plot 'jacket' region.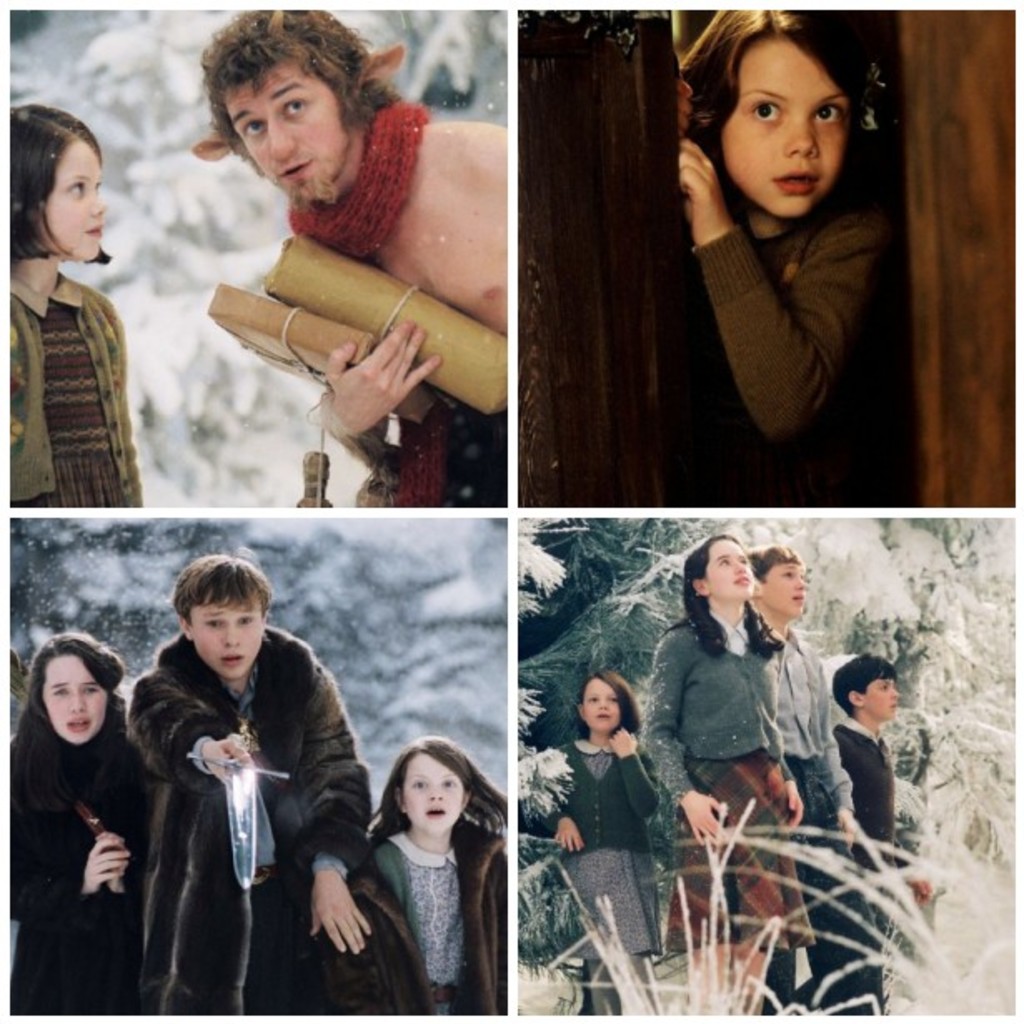
Plotted at {"left": 678, "top": 190, "right": 902, "bottom": 503}.
